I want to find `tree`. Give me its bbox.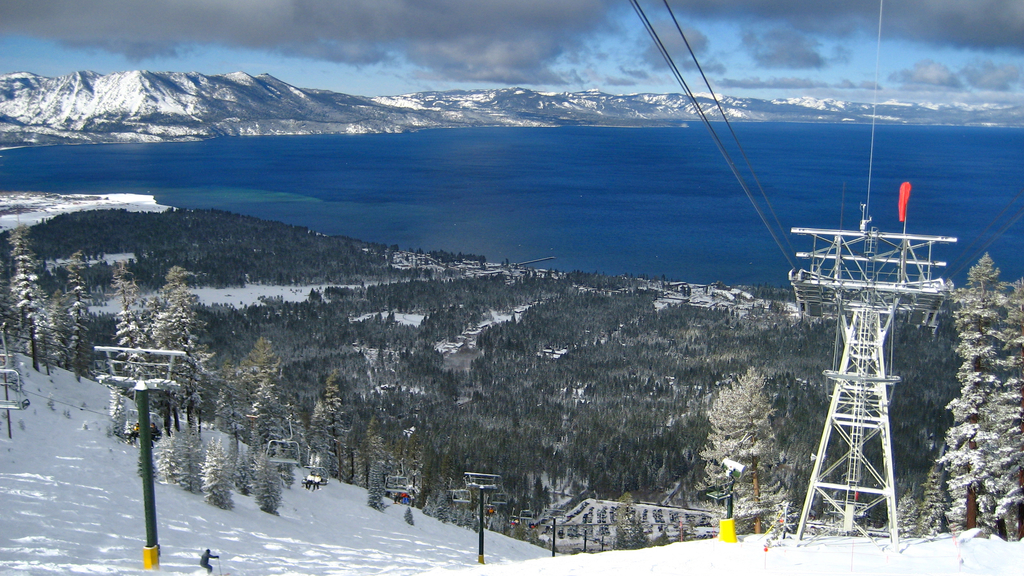
box=[55, 239, 96, 373].
